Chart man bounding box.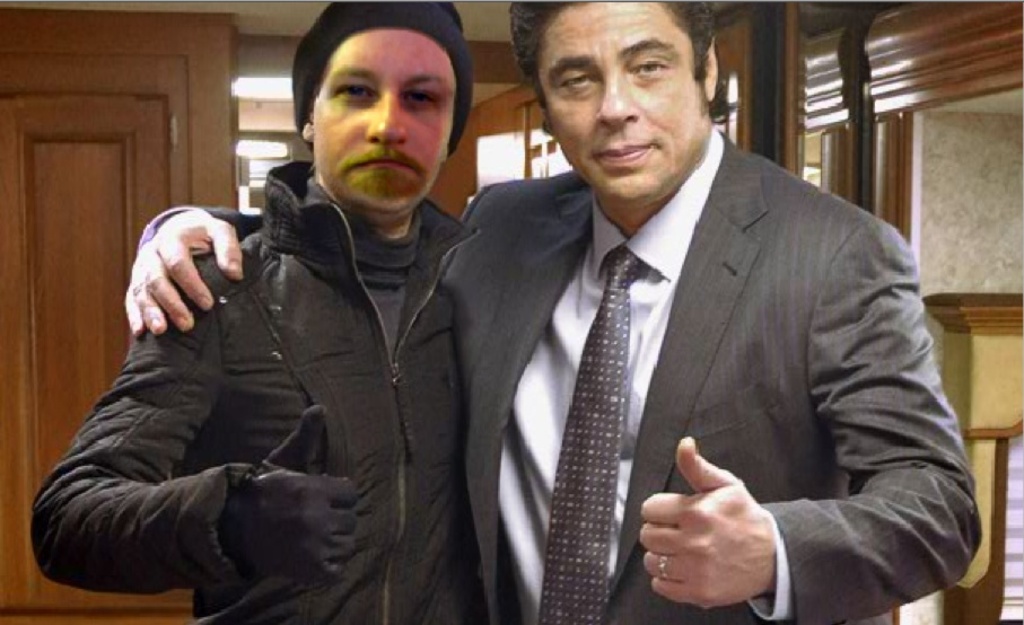
Charted: {"x1": 25, "y1": 0, "x2": 497, "y2": 624}.
